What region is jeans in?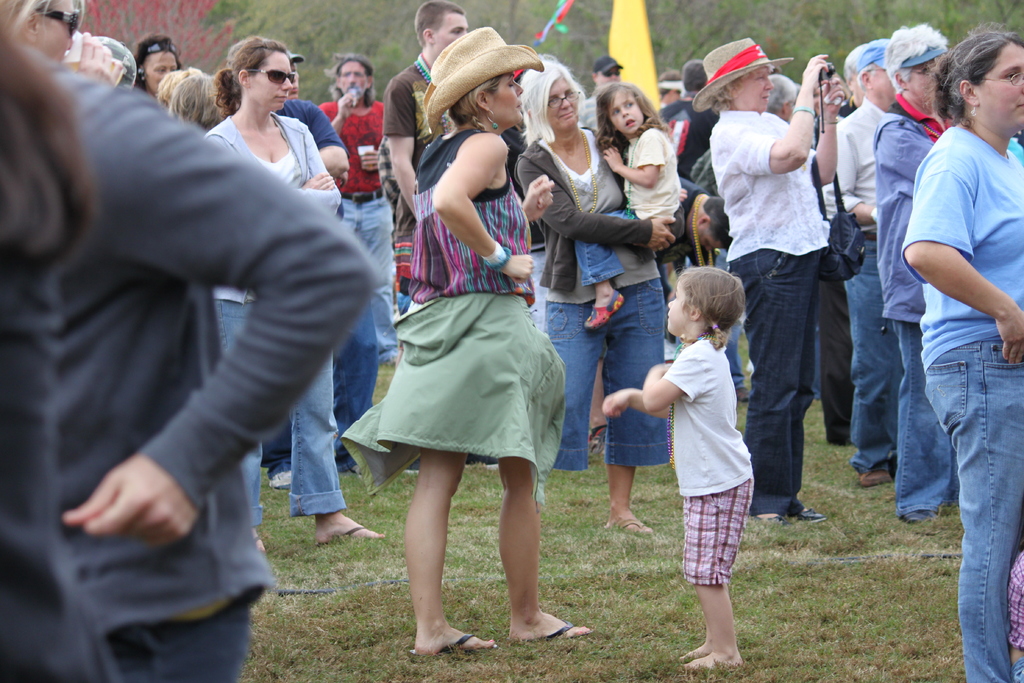
[x1=896, y1=327, x2=954, y2=515].
